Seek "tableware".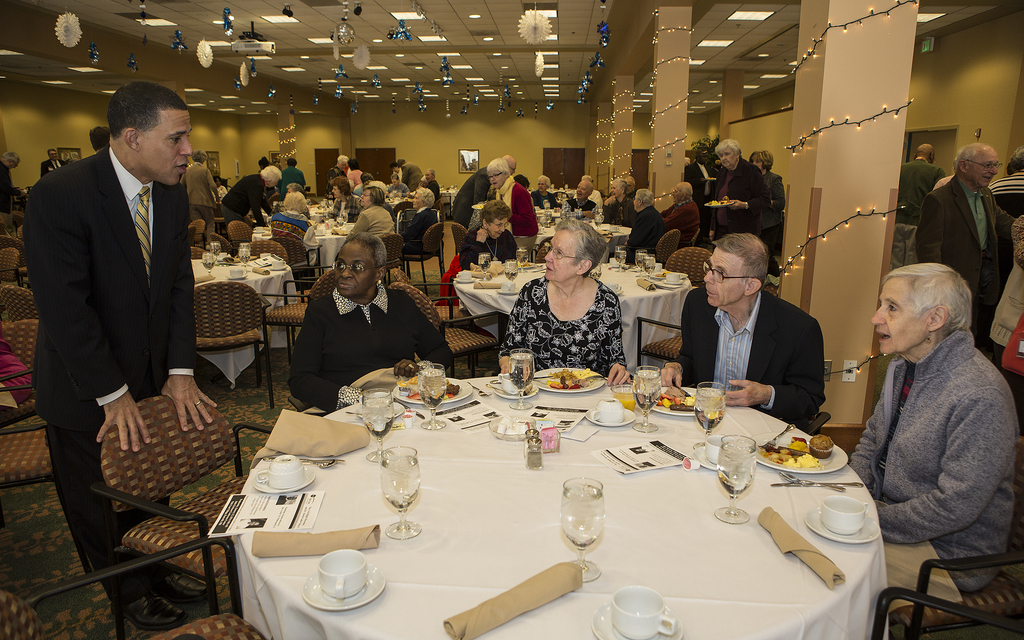
left=522, top=428, right=536, bottom=458.
